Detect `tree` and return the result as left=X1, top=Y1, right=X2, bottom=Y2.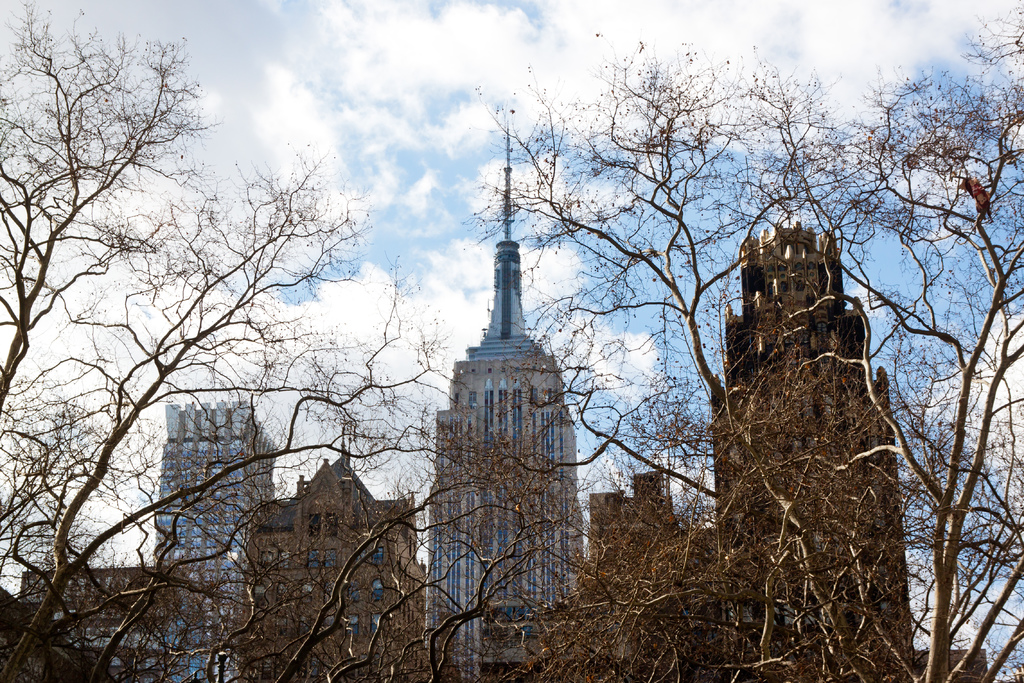
left=3, top=1, right=536, bottom=682.
